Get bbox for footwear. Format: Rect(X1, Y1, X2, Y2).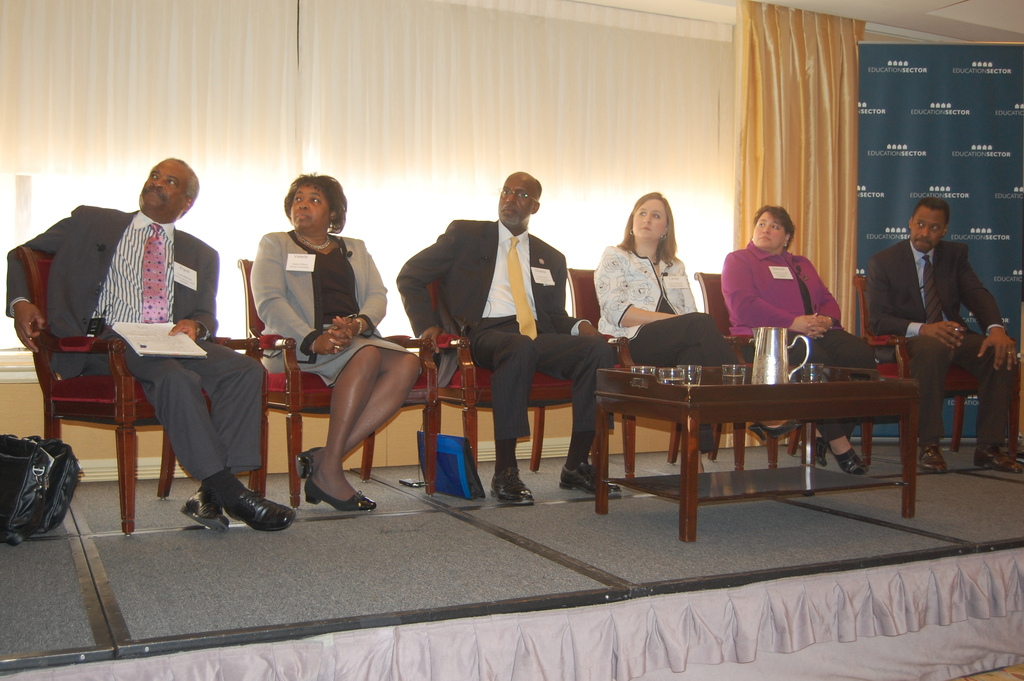
Rect(488, 468, 532, 504).
